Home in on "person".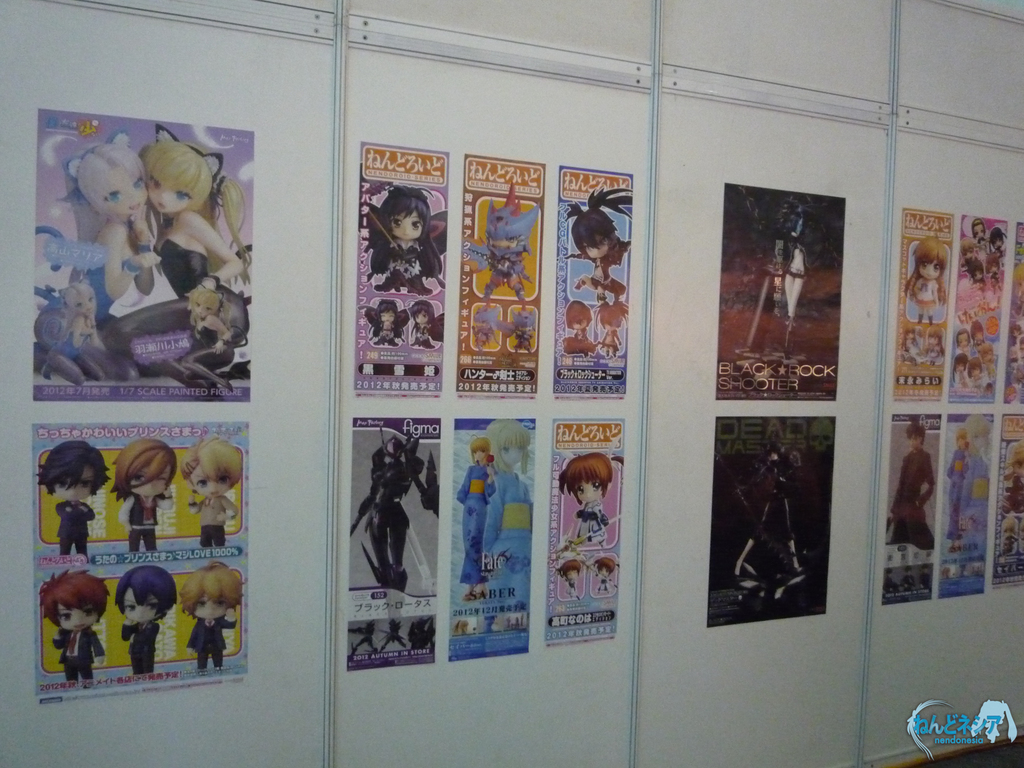
Homed in at pyautogui.locateOnScreen(997, 226, 1012, 276).
